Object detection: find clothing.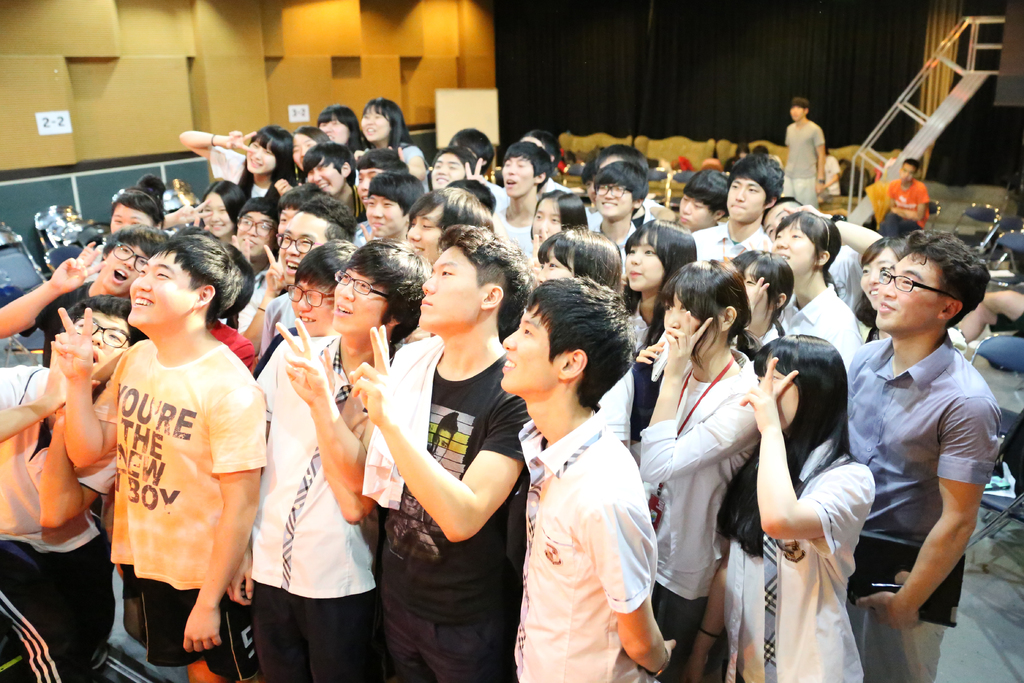
<box>878,181,929,238</box>.
